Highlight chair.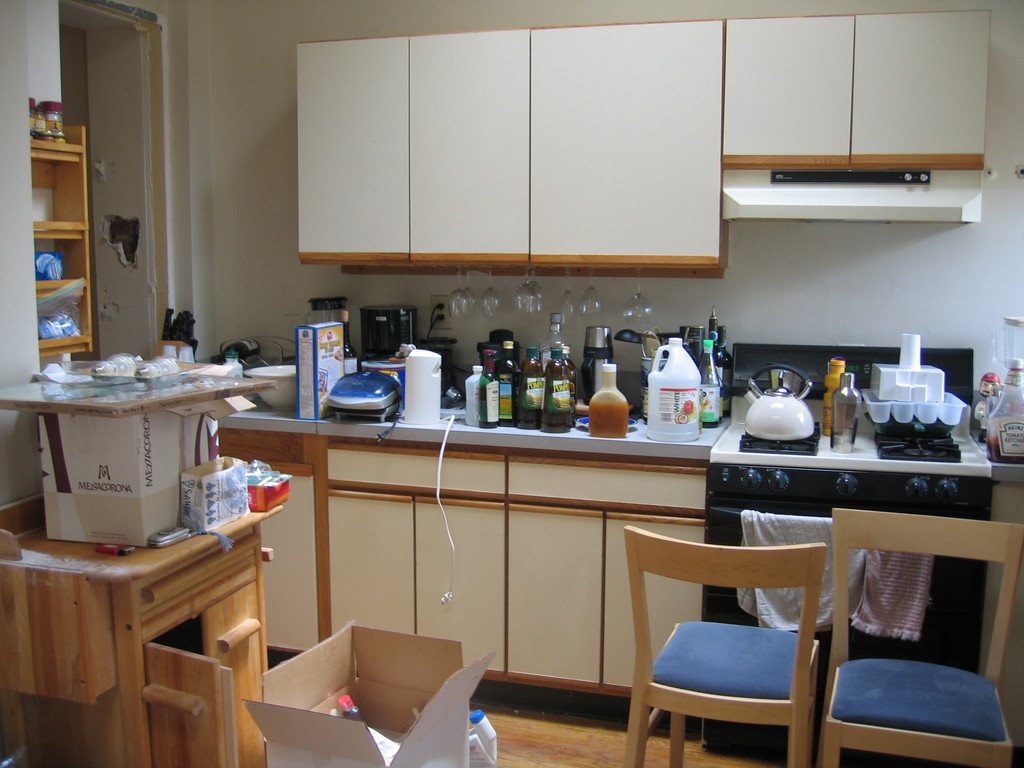
Highlighted region: region(816, 505, 1023, 767).
